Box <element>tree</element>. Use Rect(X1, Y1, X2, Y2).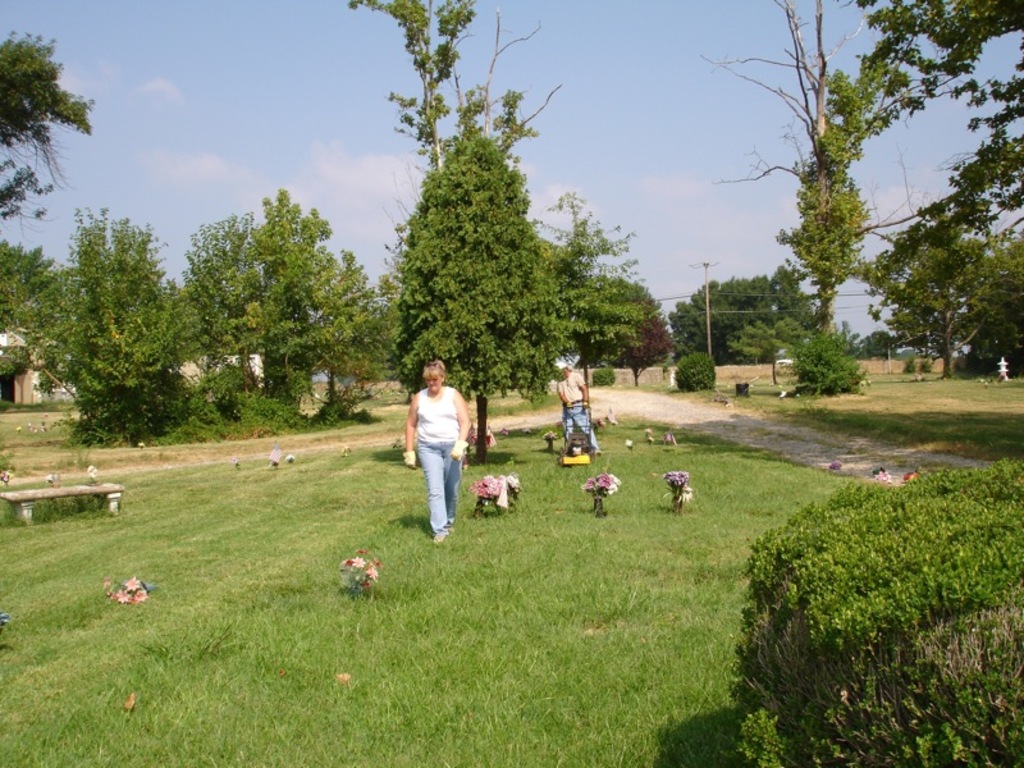
Rect(860, 0, 1023, 238).
